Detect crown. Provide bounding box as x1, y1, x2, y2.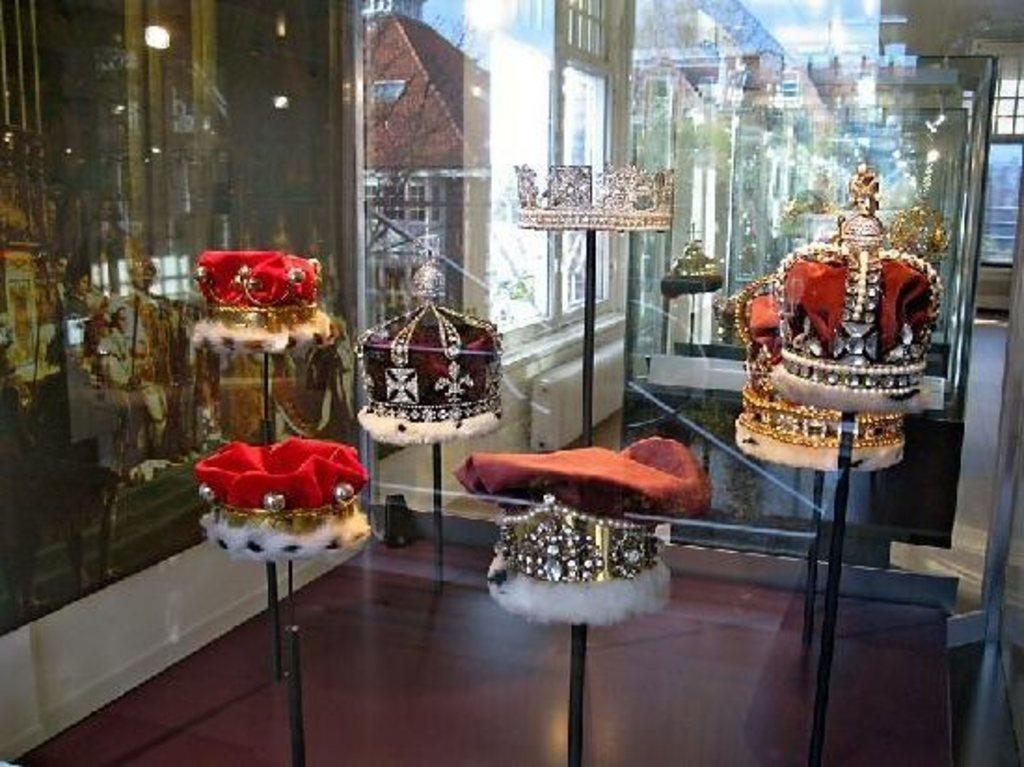
354, 248, 508, 445.
